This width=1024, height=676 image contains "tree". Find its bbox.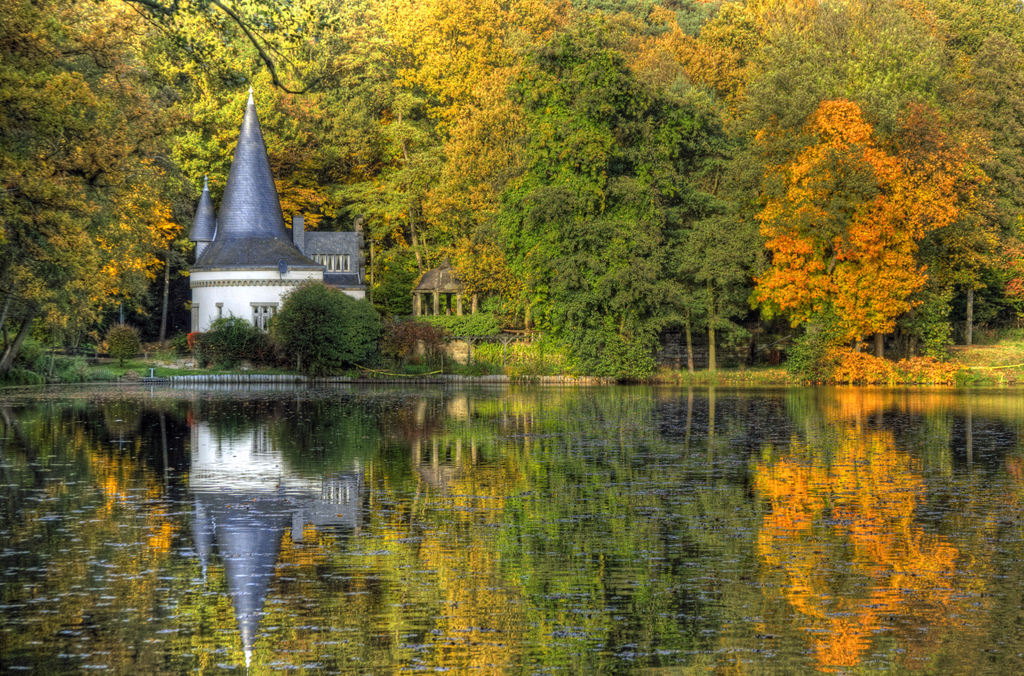
bbox(729, 0, 1023, 74).
